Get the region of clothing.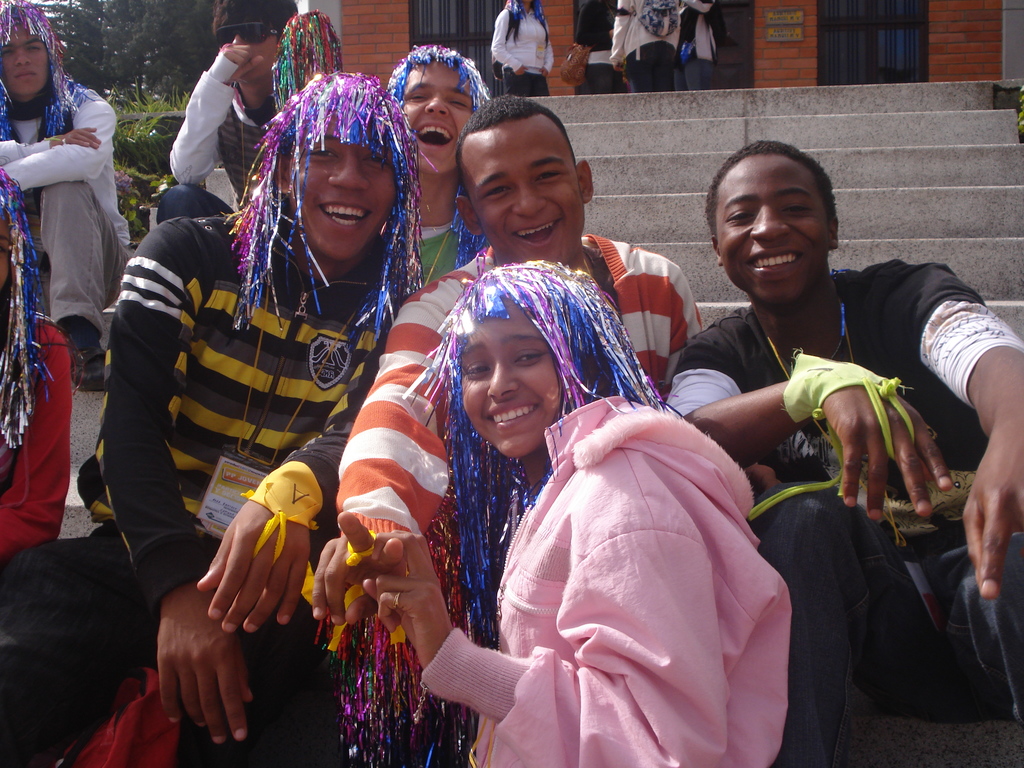
region(666, 258, 1023, 767).
